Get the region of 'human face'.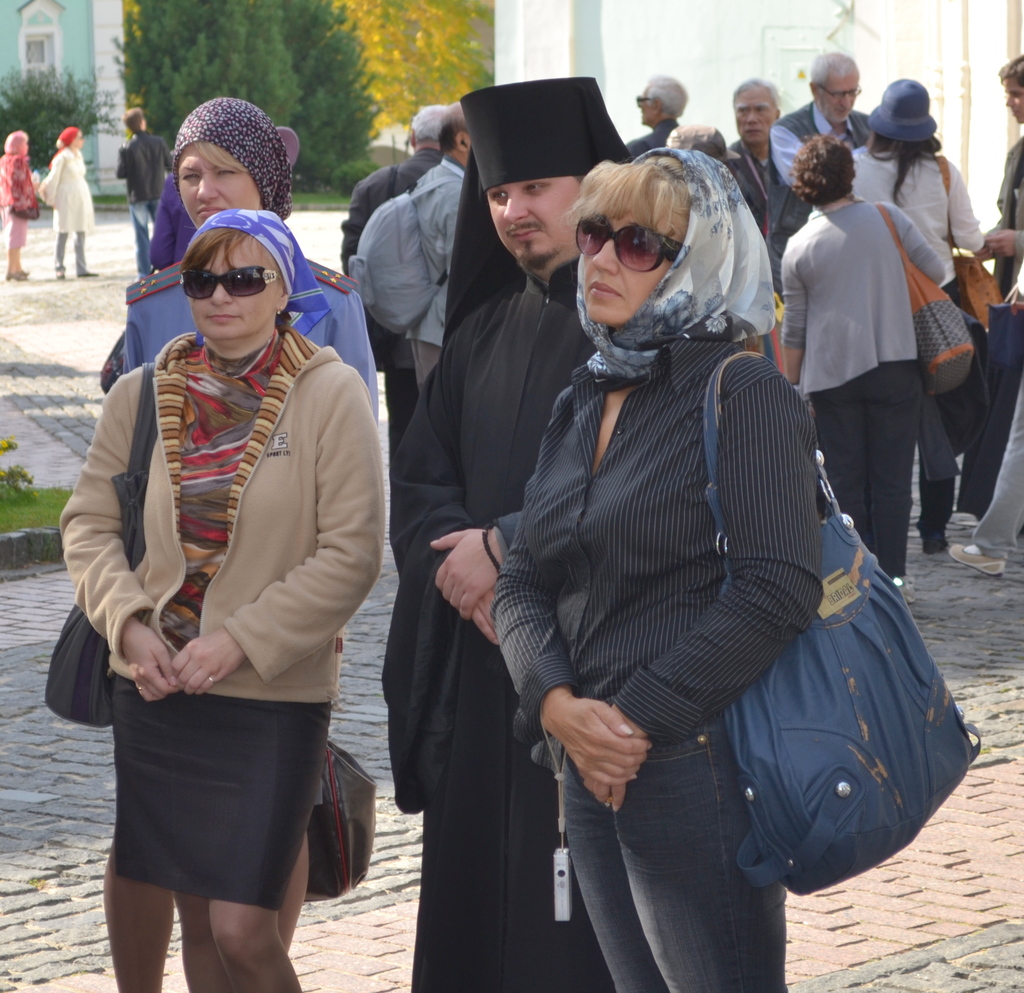
821:76:860:125.
